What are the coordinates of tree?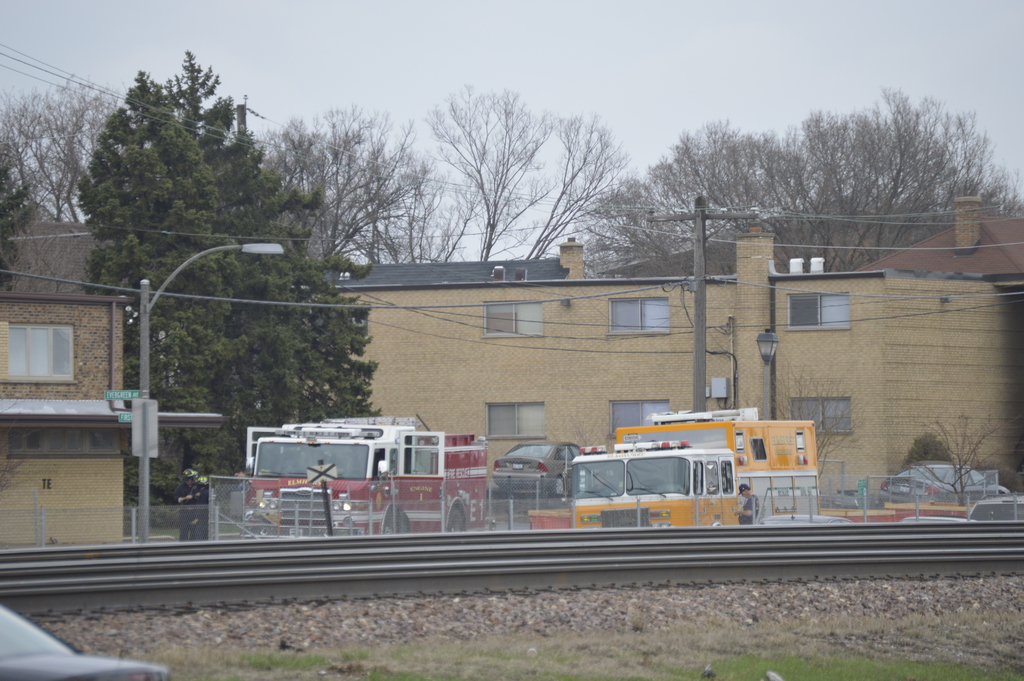
left=0, top=92, right=132, bottom=221.
